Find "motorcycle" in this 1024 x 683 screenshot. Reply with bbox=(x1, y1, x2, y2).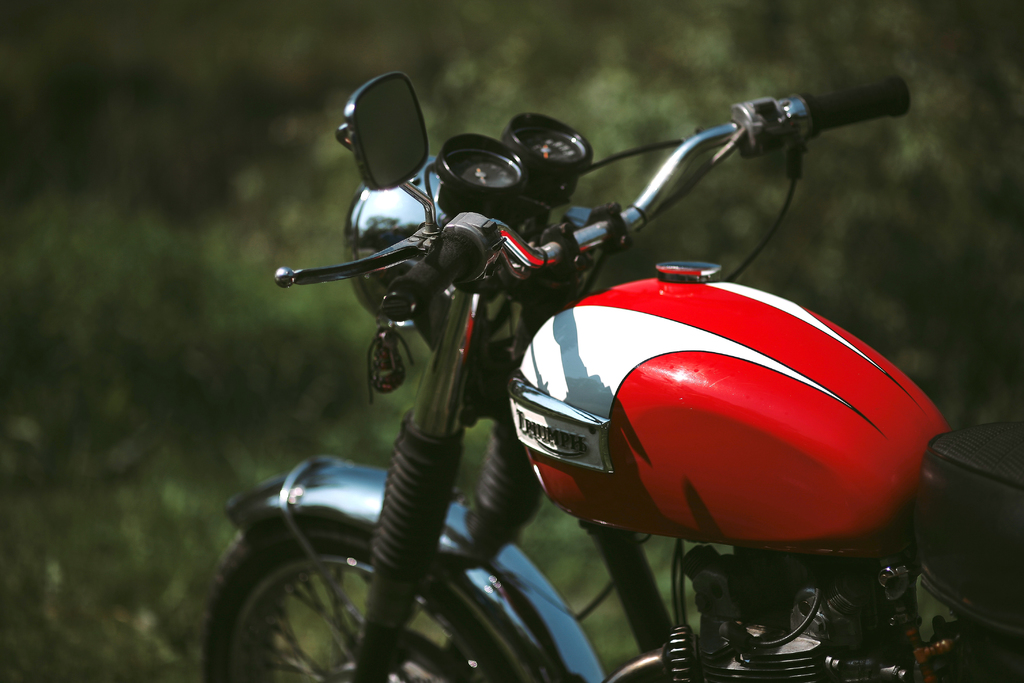
bbox=(187, 70, 989, 671).
